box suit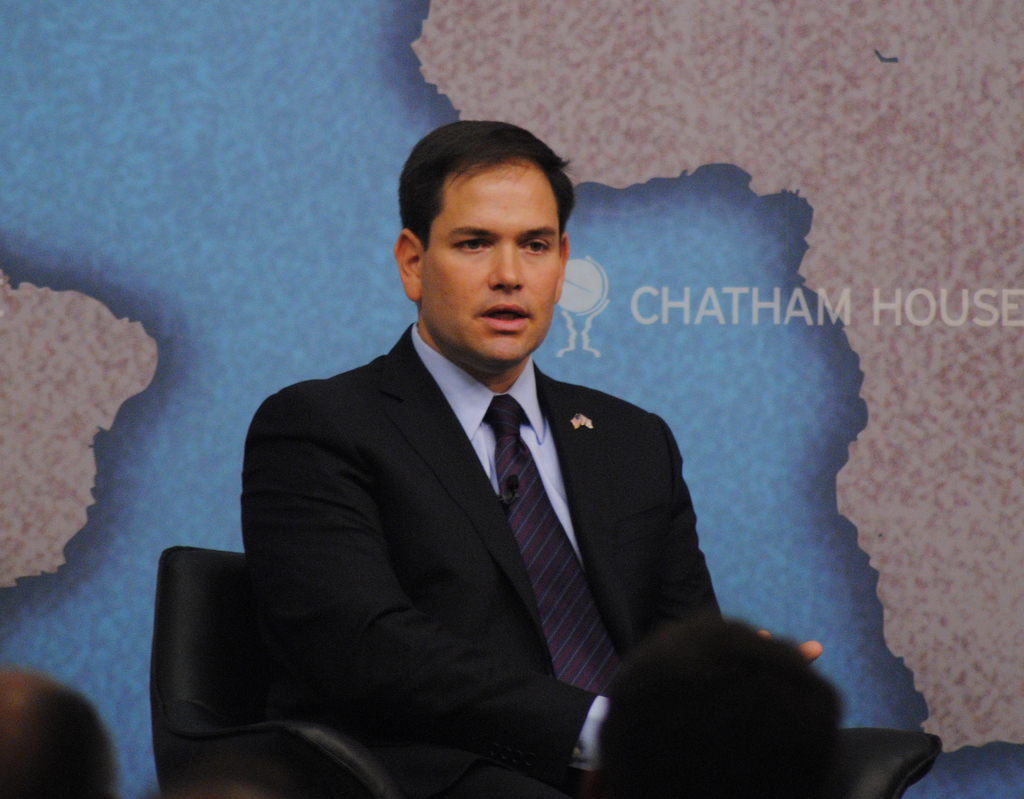
236:318:1020:783
